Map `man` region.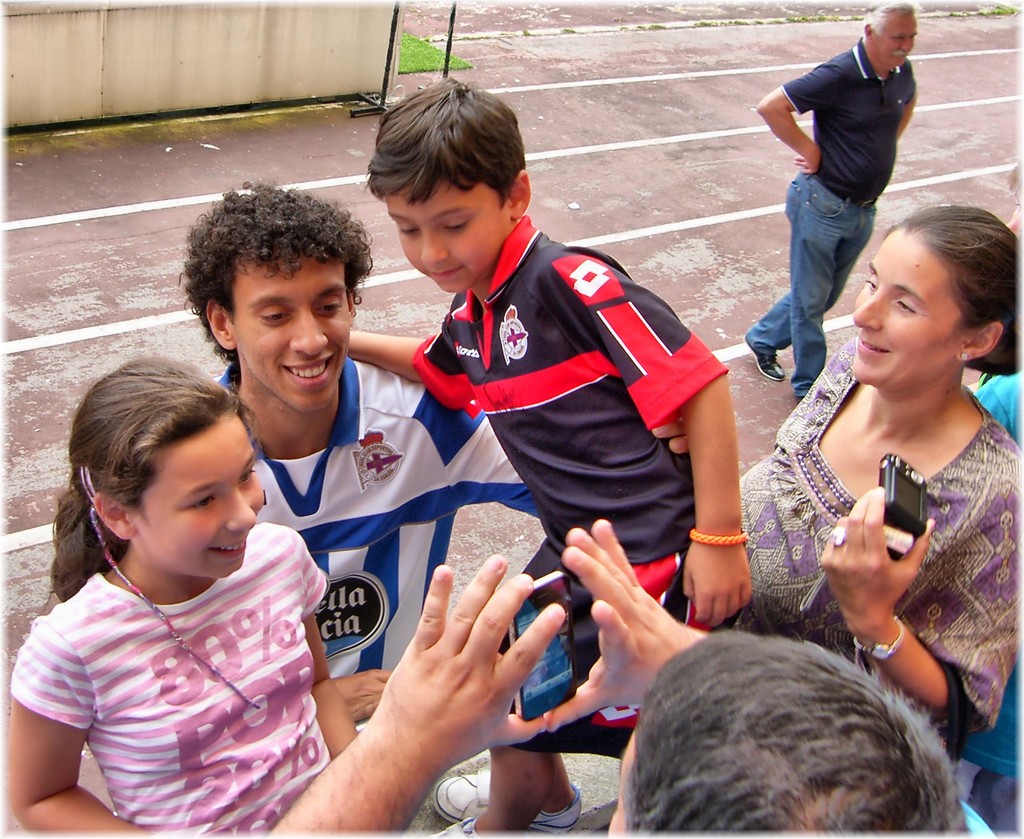
Mapped to (left=257, top=516, right=999, bottom=837).
